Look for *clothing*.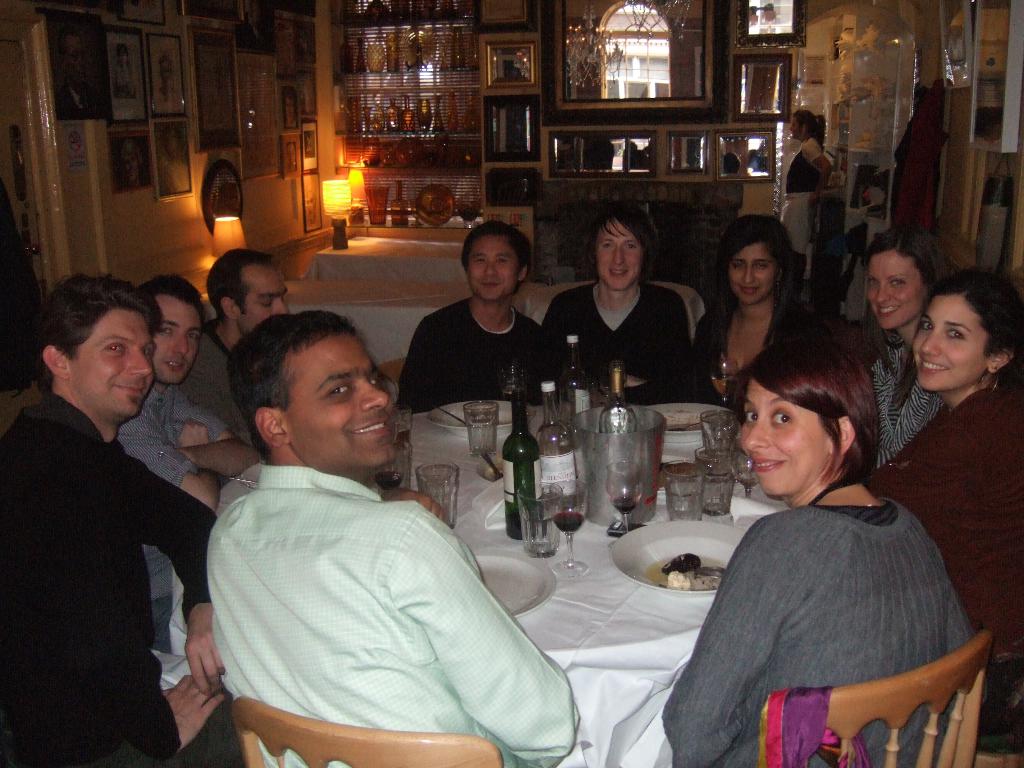
Found: box=[863, 336, 934, 474].
